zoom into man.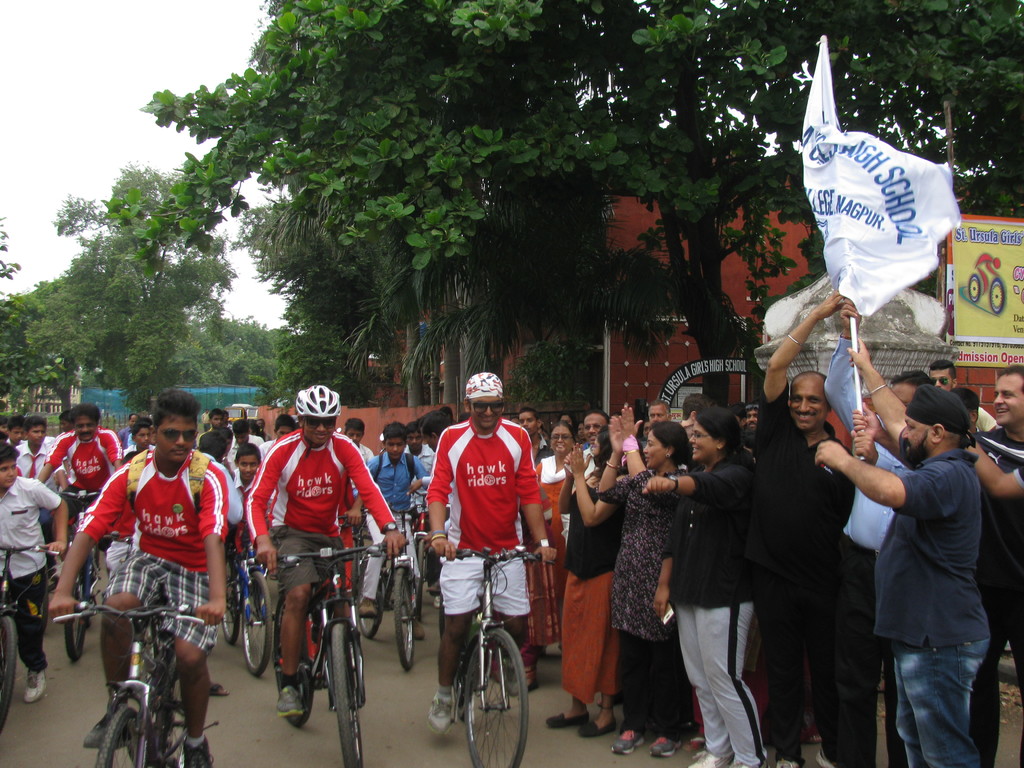
Zoom target: {"left": 677, "top": 389, "right": 710, "bottom": 425}.
